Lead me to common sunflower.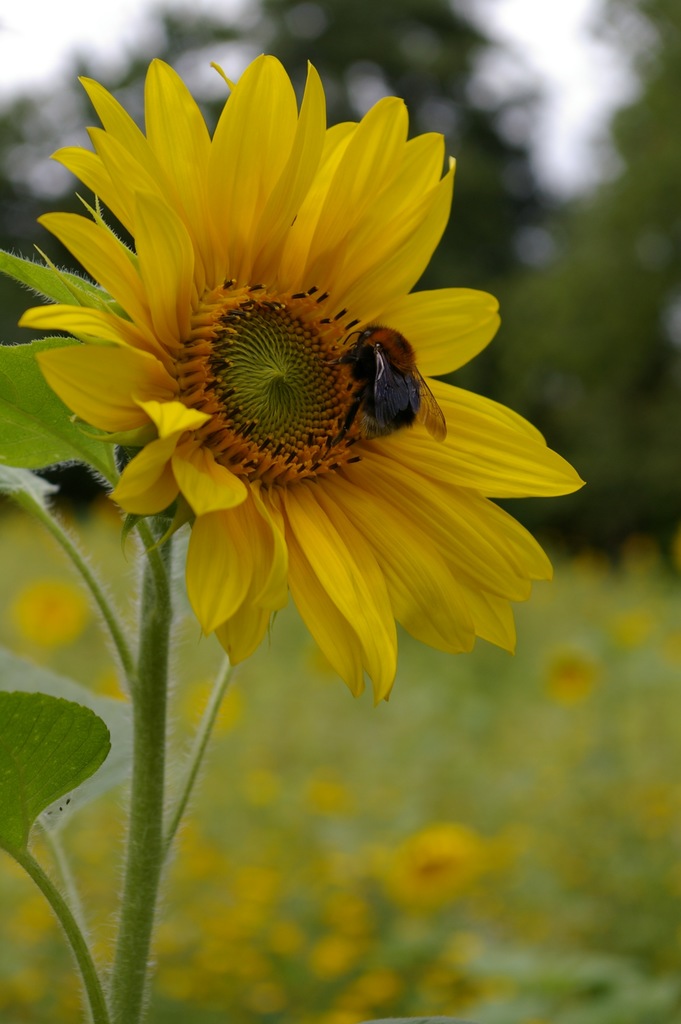
Lead to select_region(17, 51, 589, 703).
